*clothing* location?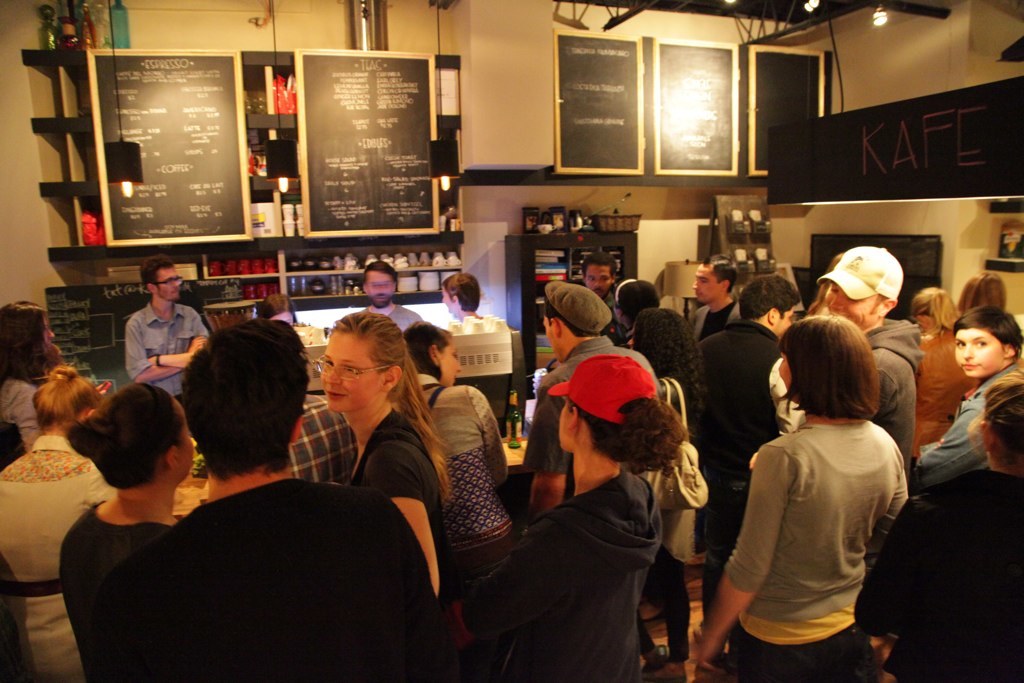
locate(908, 366, 1023, 490)
